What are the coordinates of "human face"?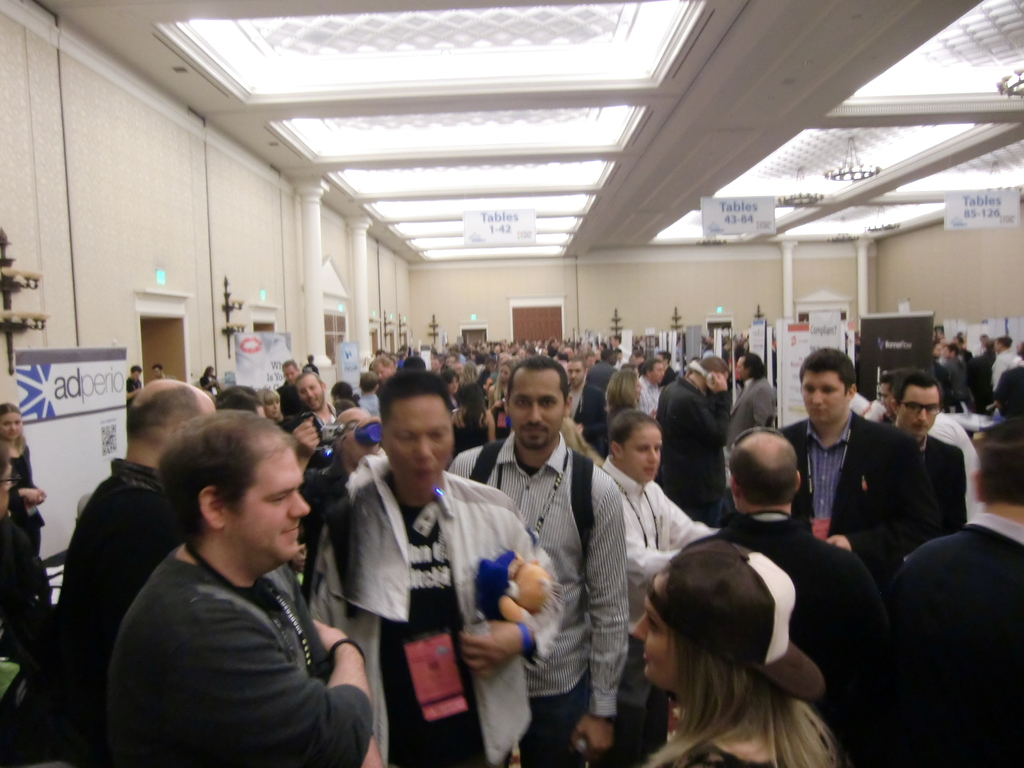
(left=298, top=376, right=320, bottom=406).
